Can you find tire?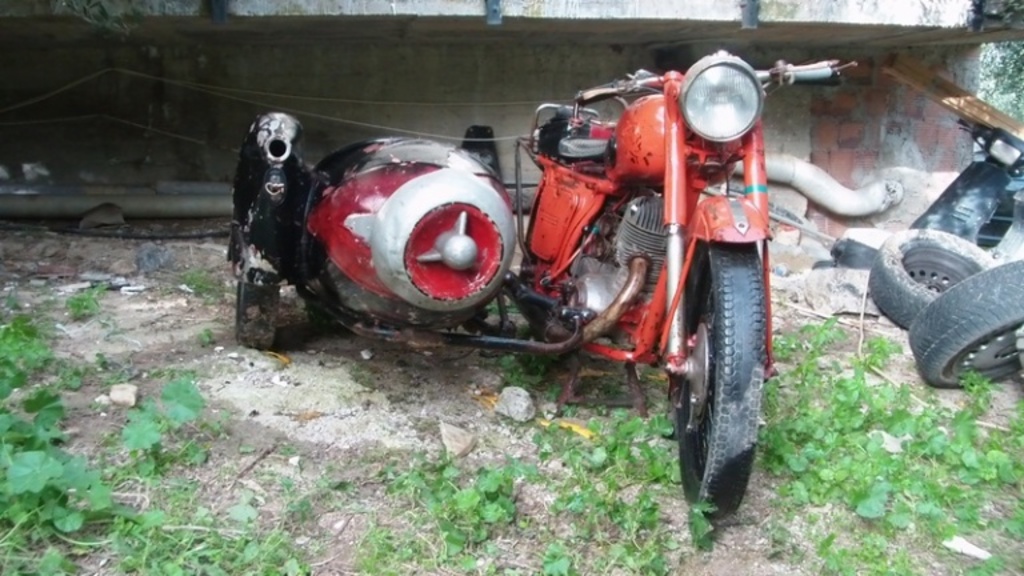
Yes, bounding box: rect(672, 244, 772, 515).
